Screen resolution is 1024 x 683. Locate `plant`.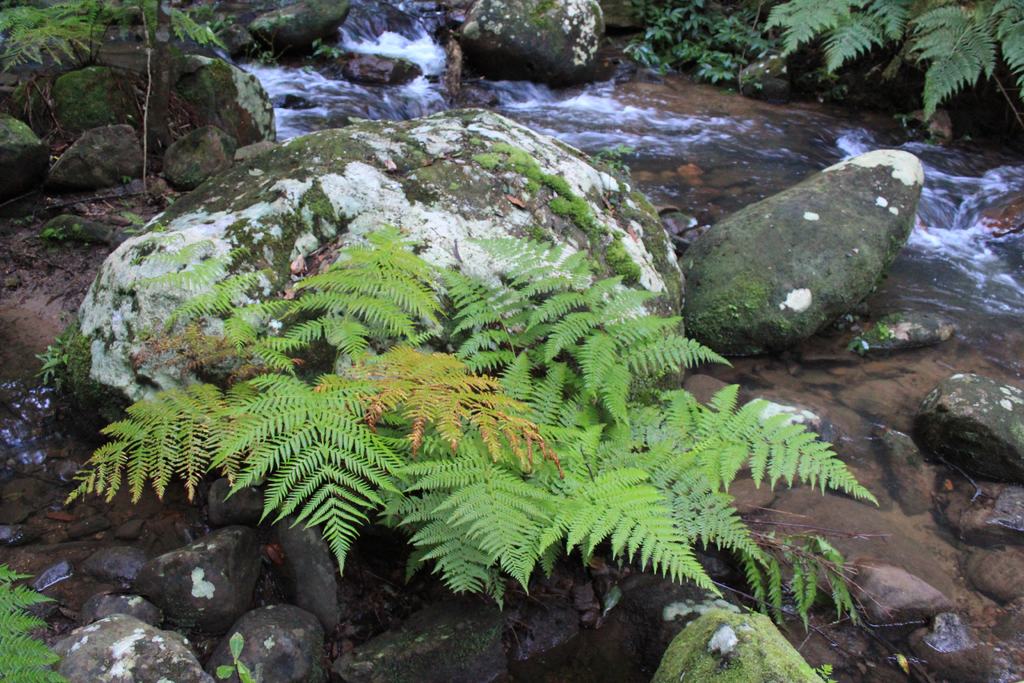
bbox=[211, 630, 252, 682].
